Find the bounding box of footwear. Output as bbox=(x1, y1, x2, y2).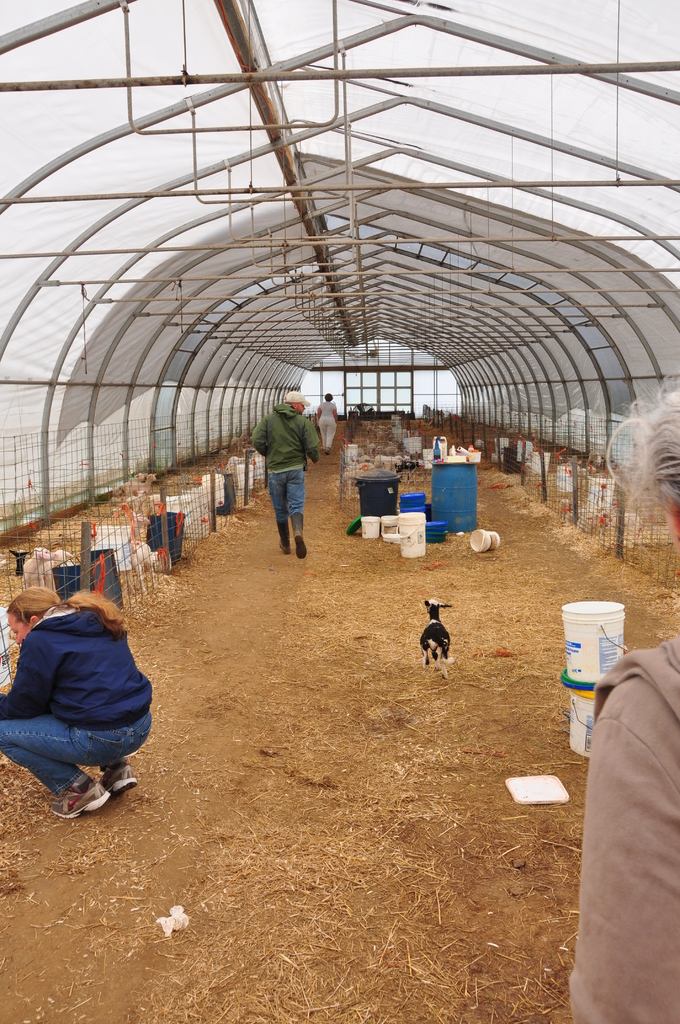
bbox=(48, 780, 109, 820).
